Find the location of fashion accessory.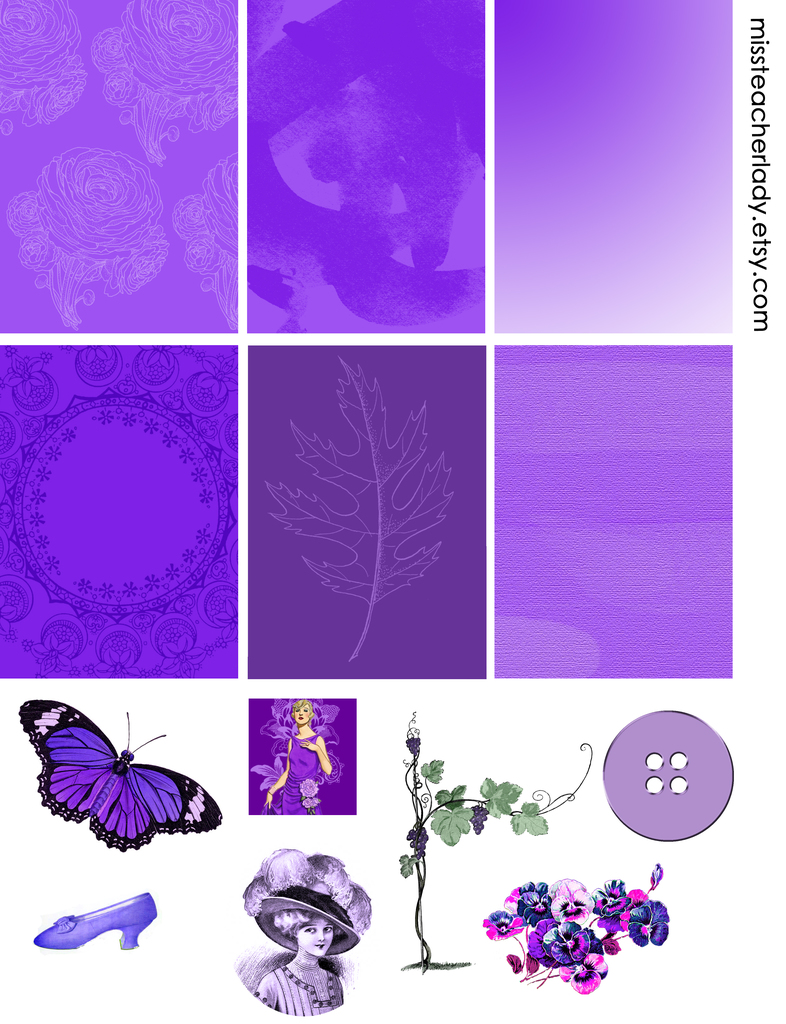
Location: x1=34, y1=892, x2=156, y2=951.
